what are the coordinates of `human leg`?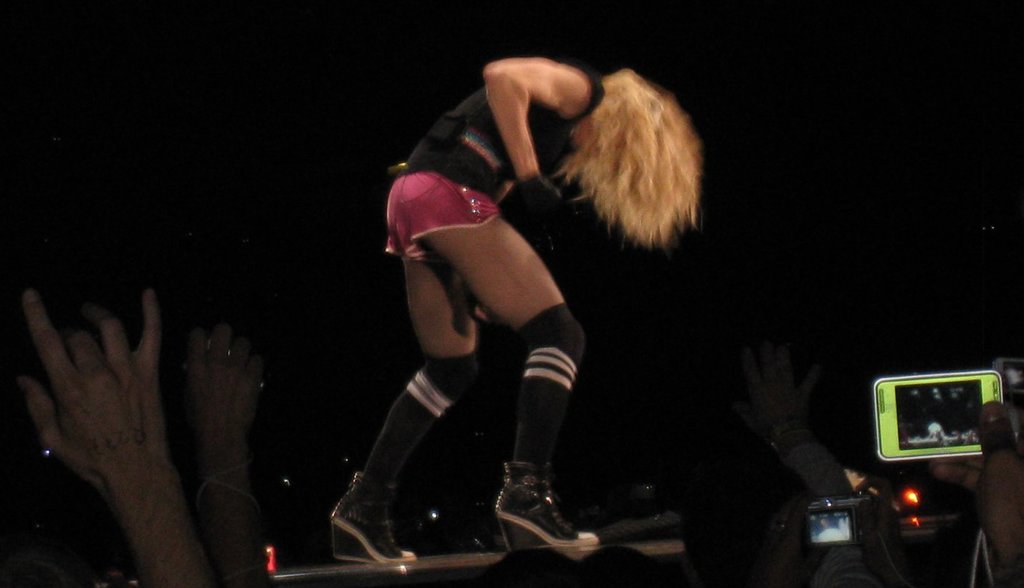
[left=403, top=174, right=598, bottom=561].
